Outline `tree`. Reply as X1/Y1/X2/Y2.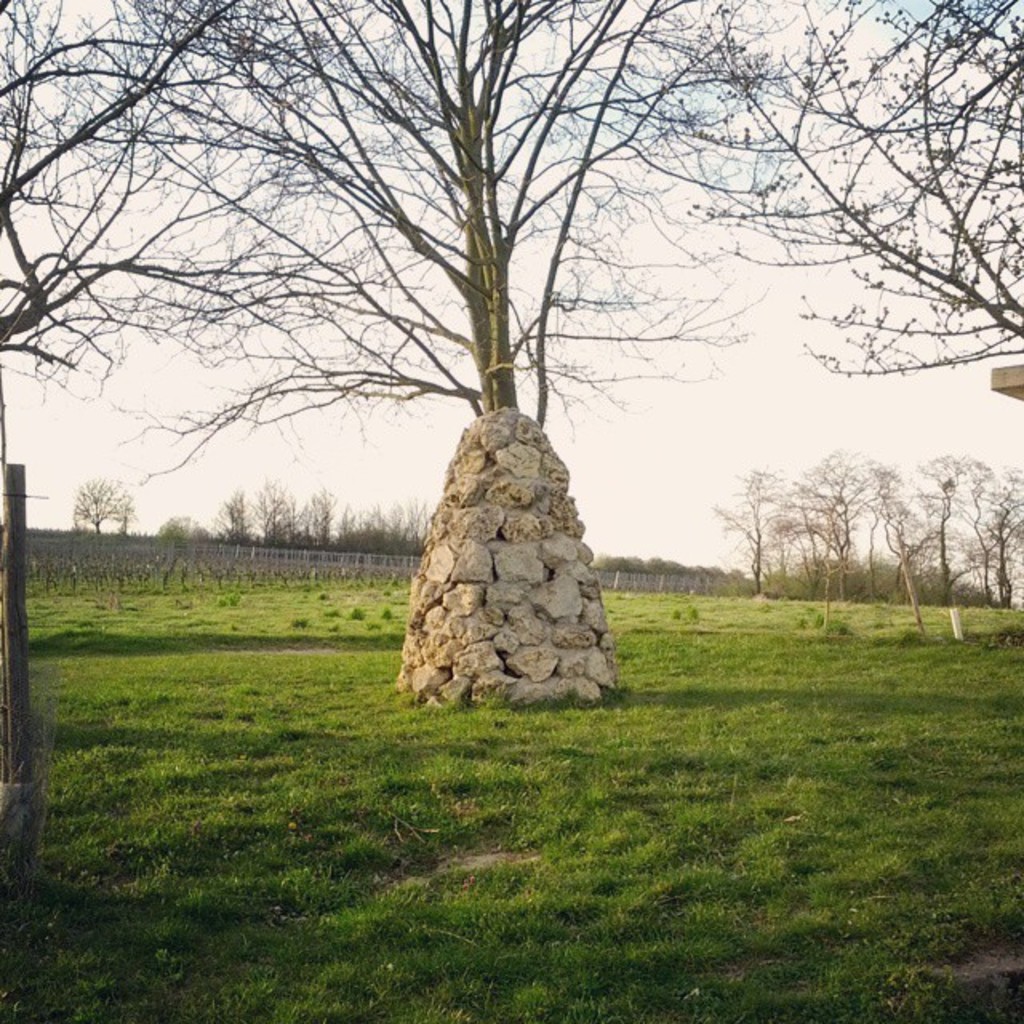
0/0/1022/496.
